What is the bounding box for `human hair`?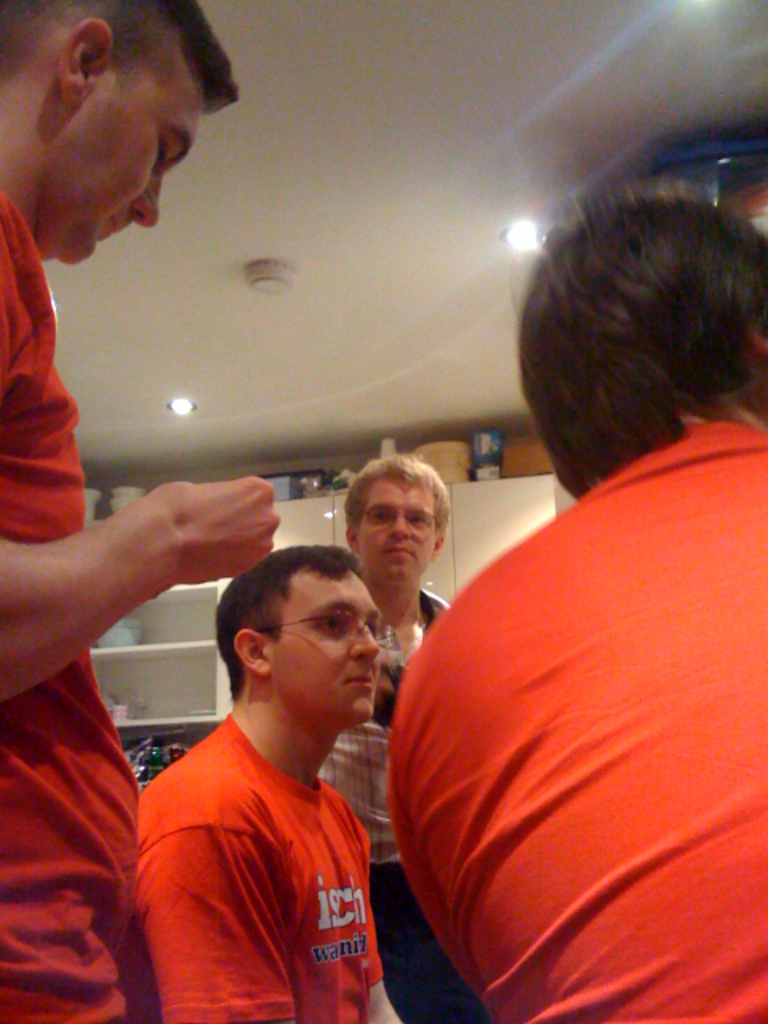
locate(213, 542, 362, 701).
